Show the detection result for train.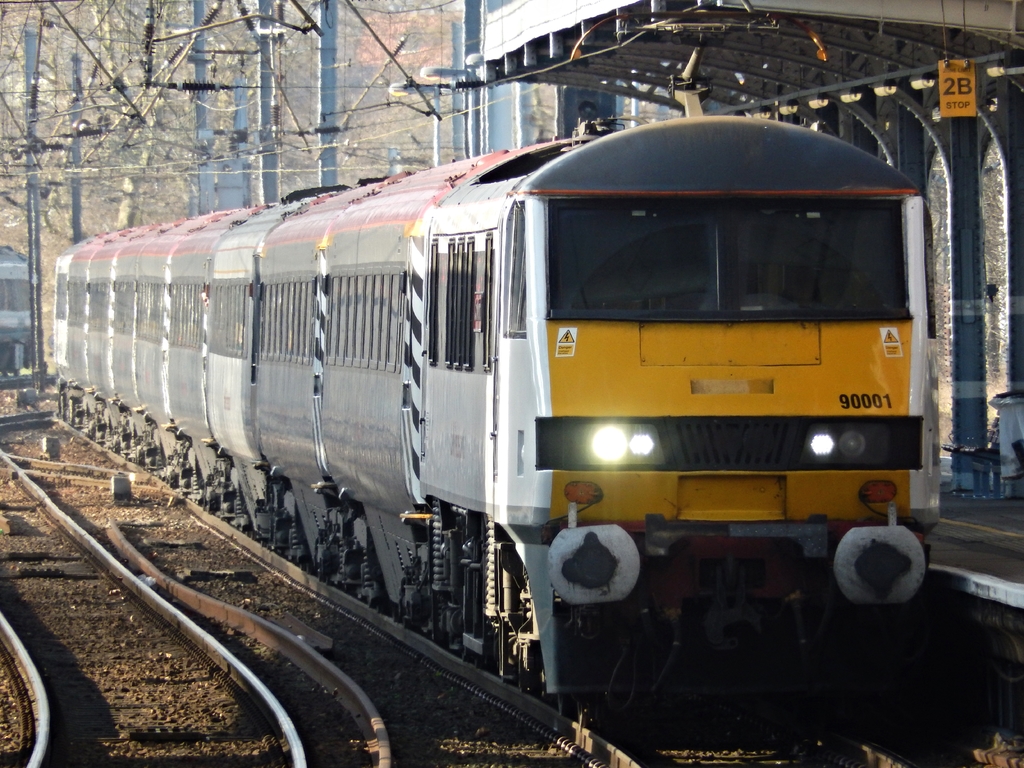
[left=51, top=6, right=937, bottom=712].
